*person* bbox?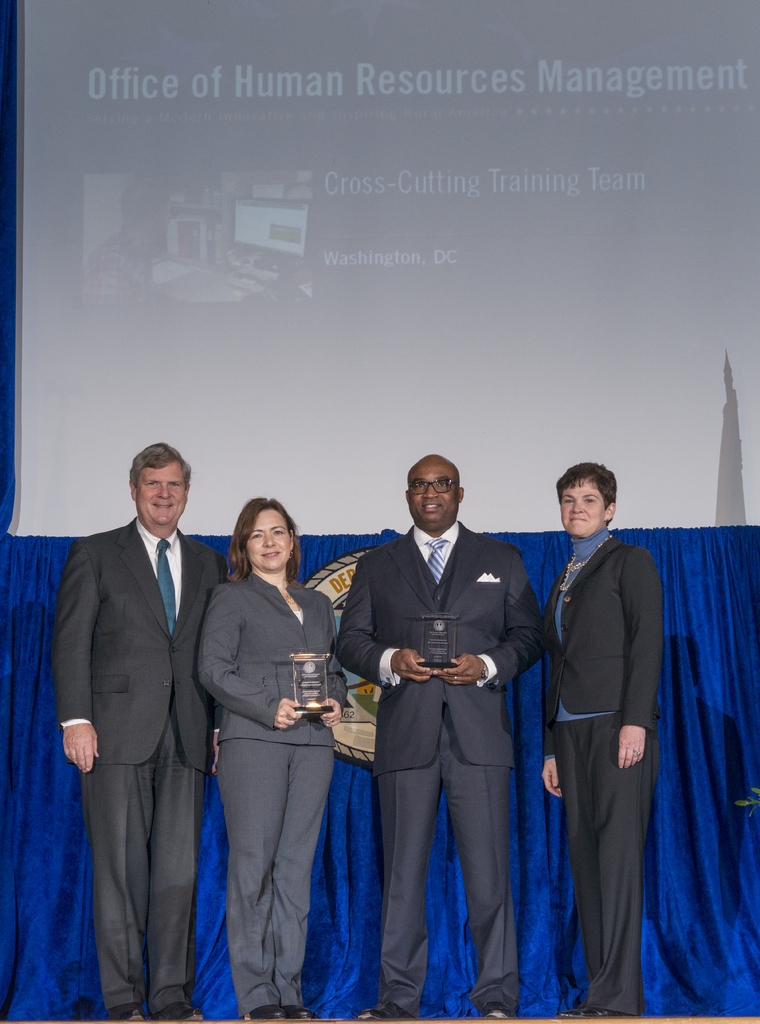
l=194, t=496, r=350, b=1016
